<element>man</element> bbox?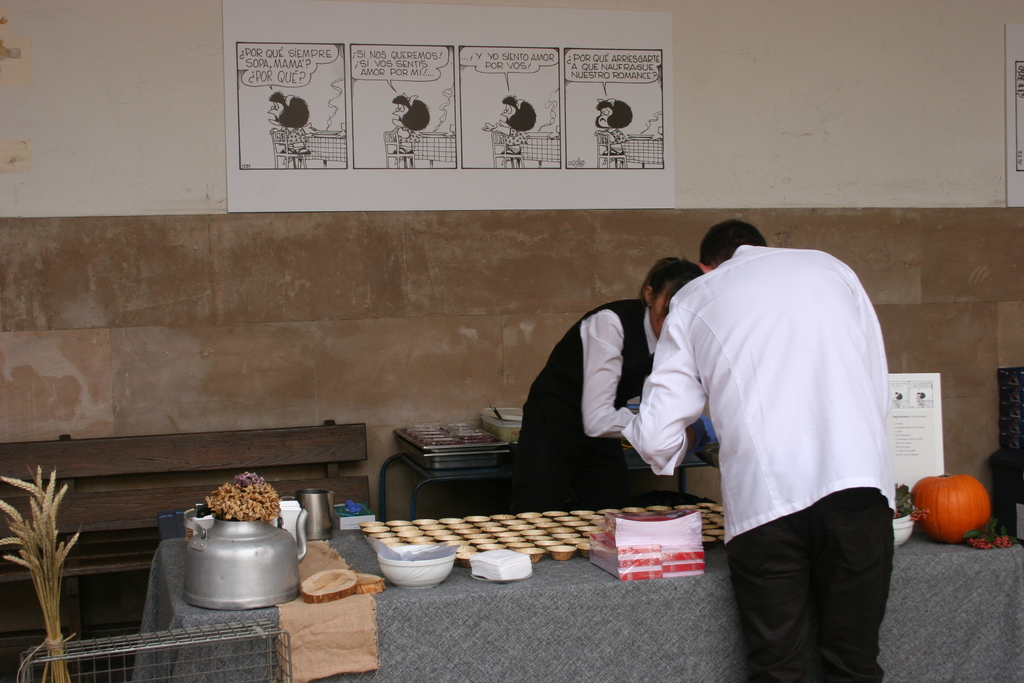
crop(613, 185, 911, 682)
